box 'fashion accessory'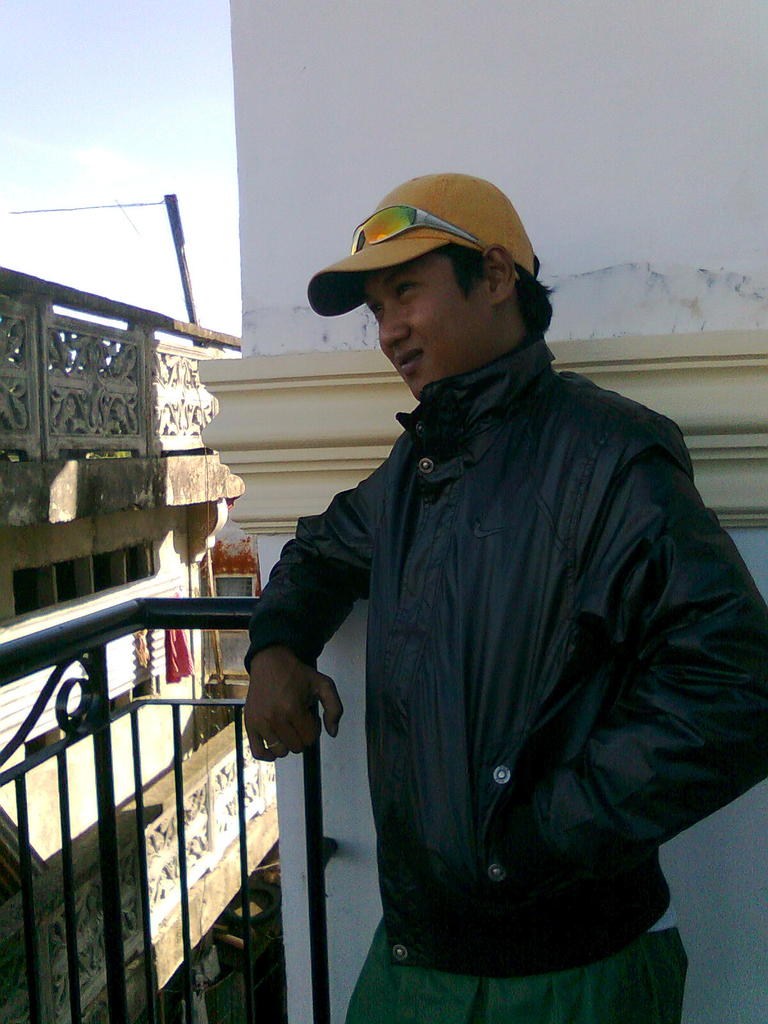
bbox=[349, 204, 522, 282]
